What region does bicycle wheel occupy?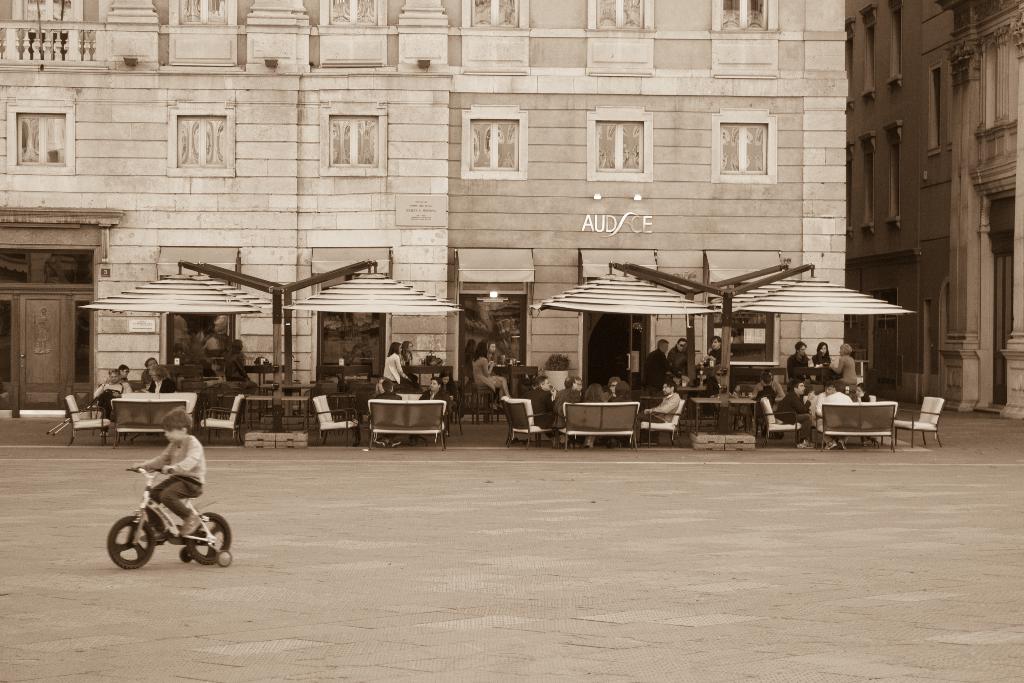
left=220, top=551, right=230, bottom=567.
